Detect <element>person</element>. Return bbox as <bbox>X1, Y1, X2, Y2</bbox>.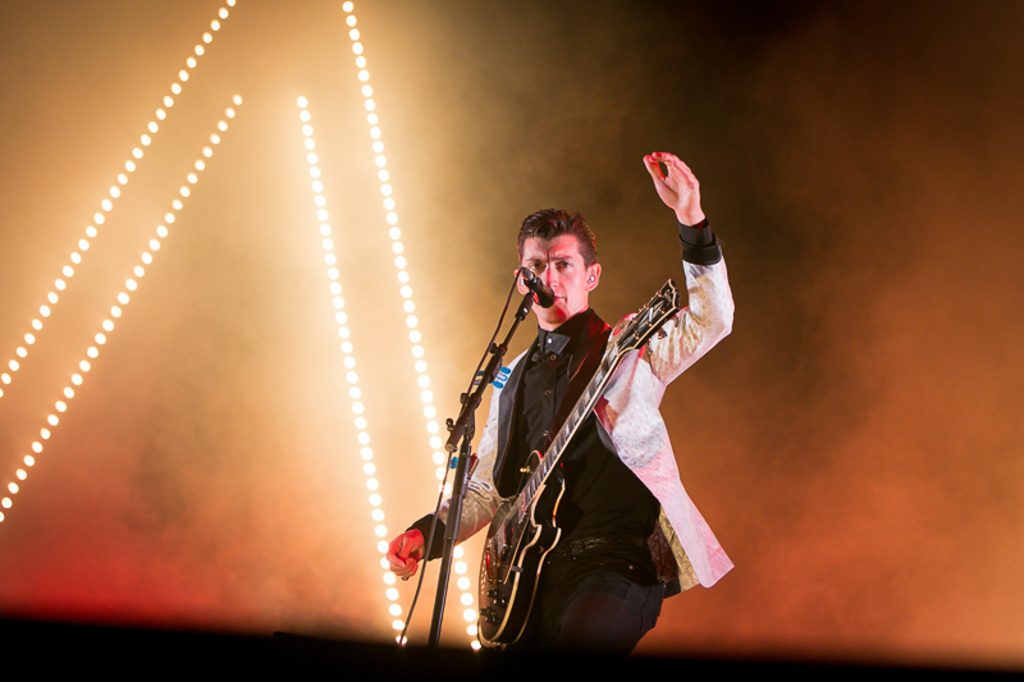
<bbox>380, 148, 736, 659</bbox>.
